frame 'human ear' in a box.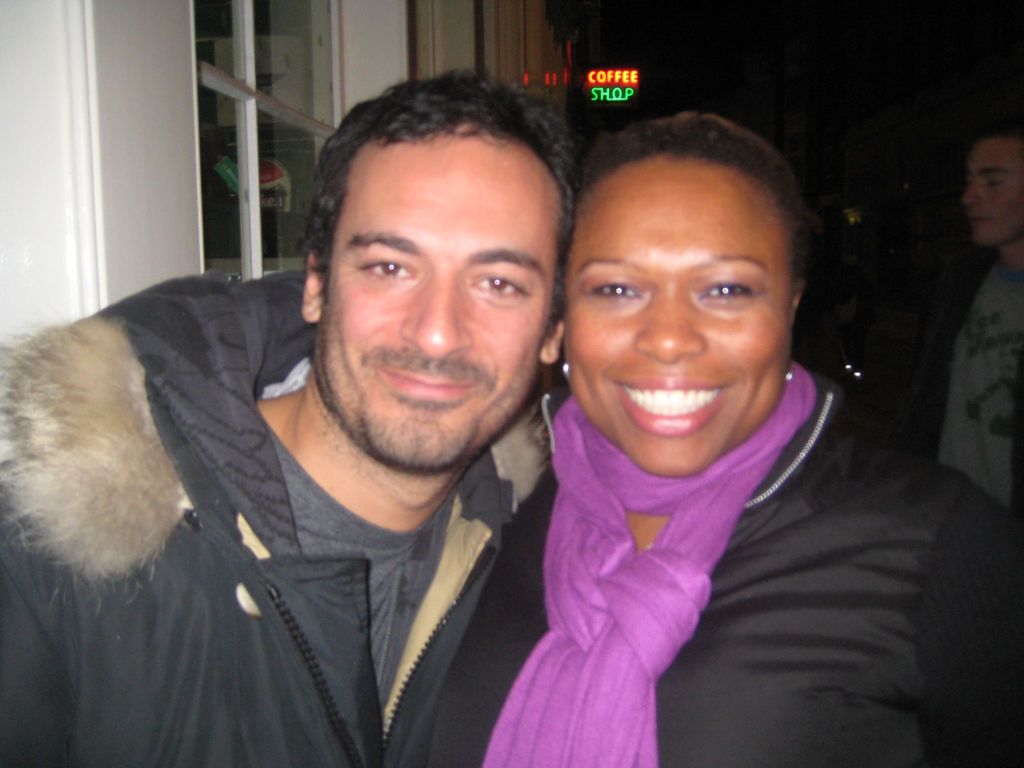
Rect(540, 320, 561, 362).
